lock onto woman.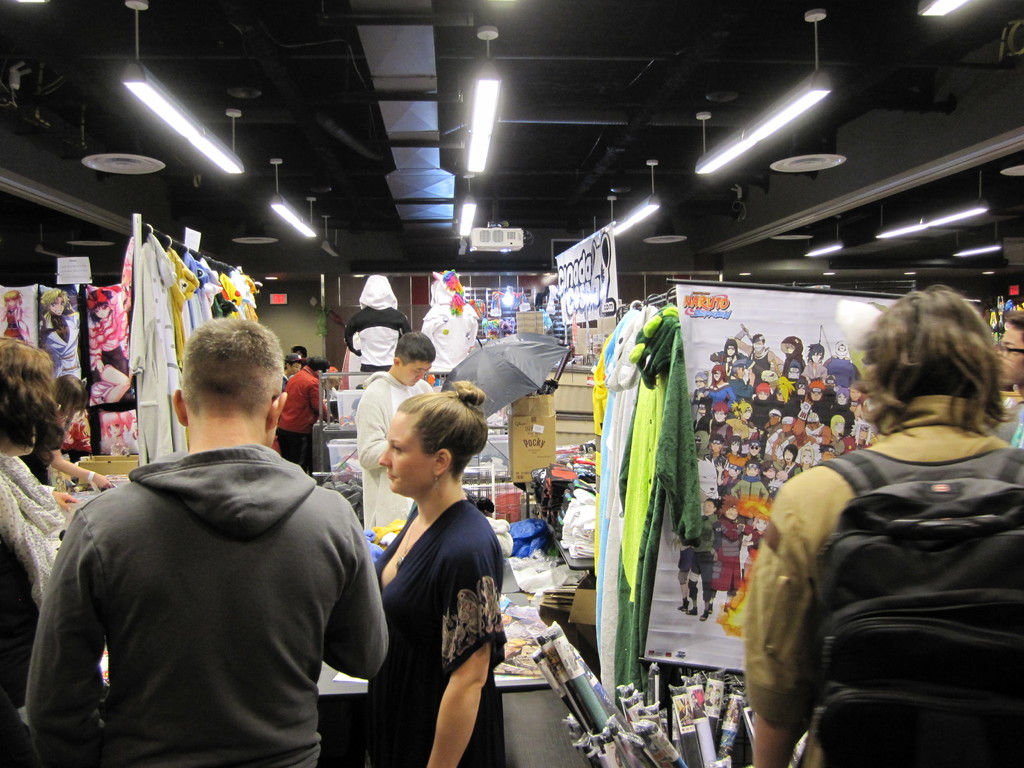
Locked: crop(726, 435, 743, 457).
